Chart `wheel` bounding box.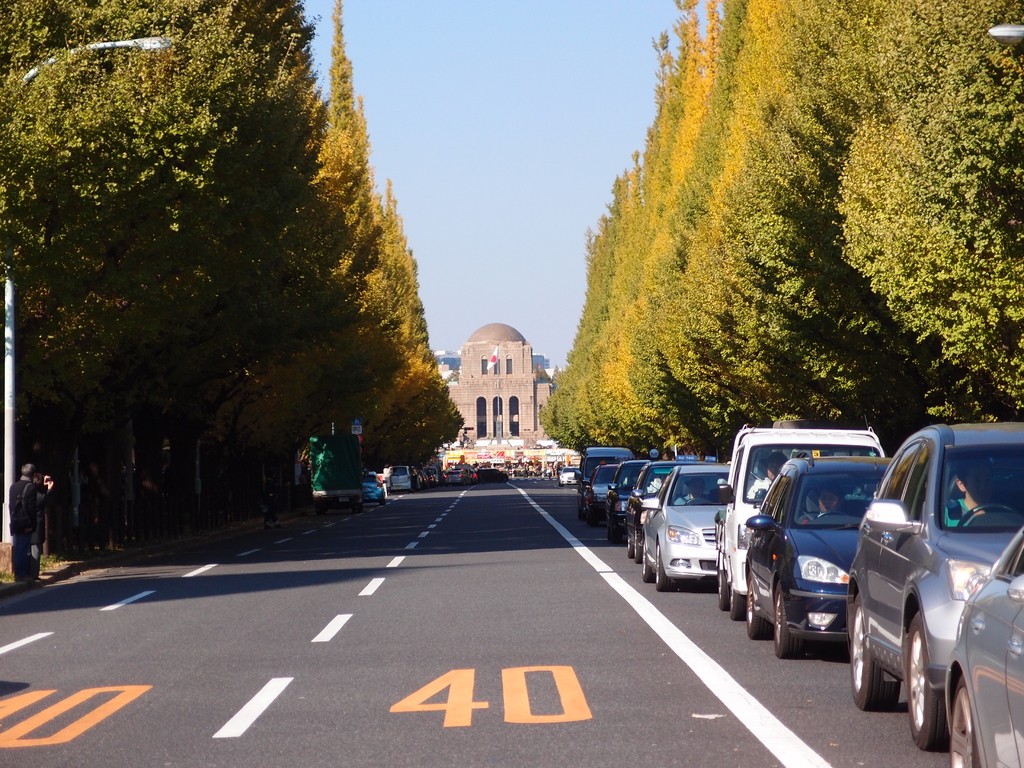
Charted: <region>849, 591, 886, 714</region>.
